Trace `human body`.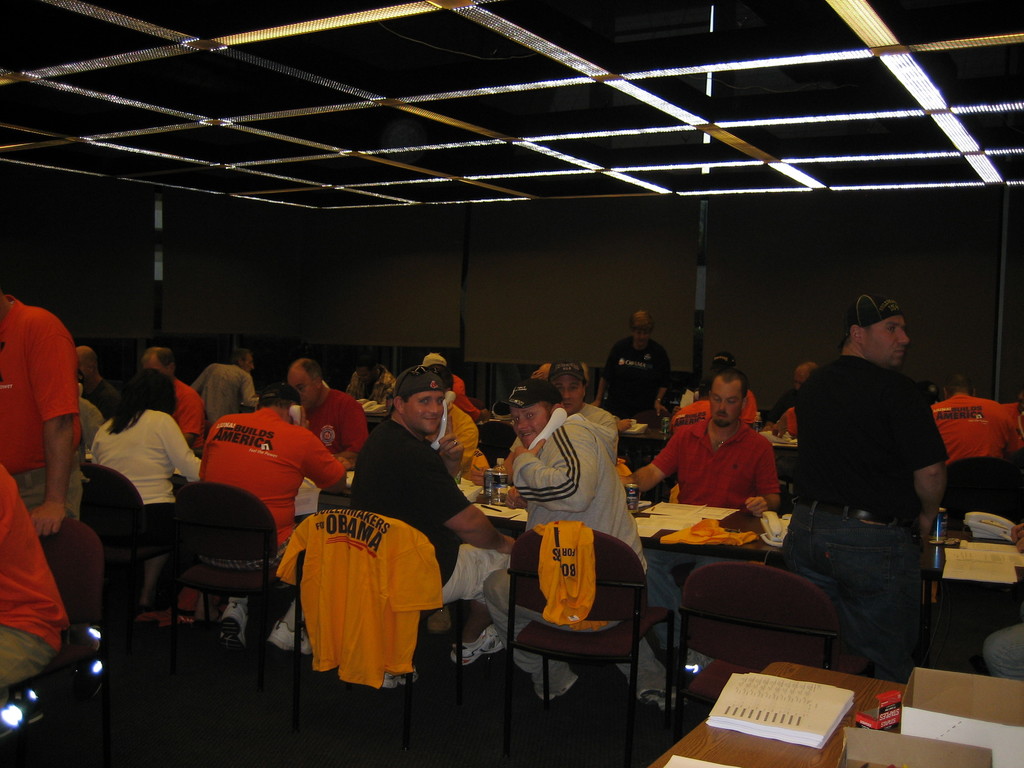
Traced to region(173, 383, 207, 438).
